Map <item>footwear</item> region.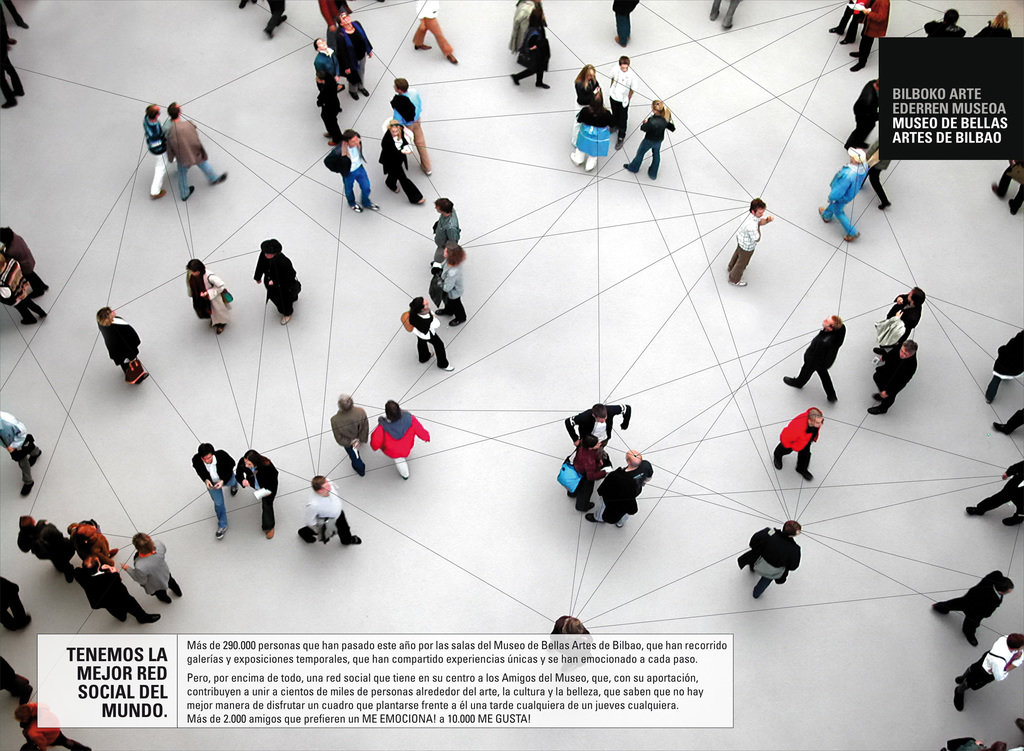
Mapped to box=[432, 307, 445, 316].
